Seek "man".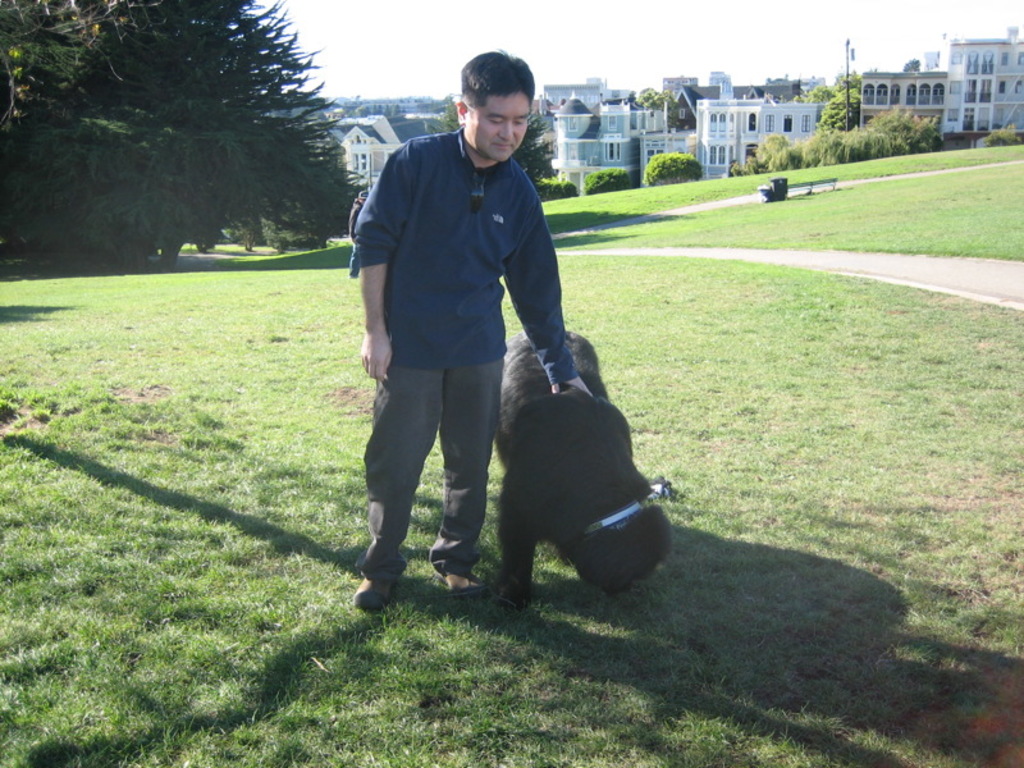
box(365, 84, 589, 609).
